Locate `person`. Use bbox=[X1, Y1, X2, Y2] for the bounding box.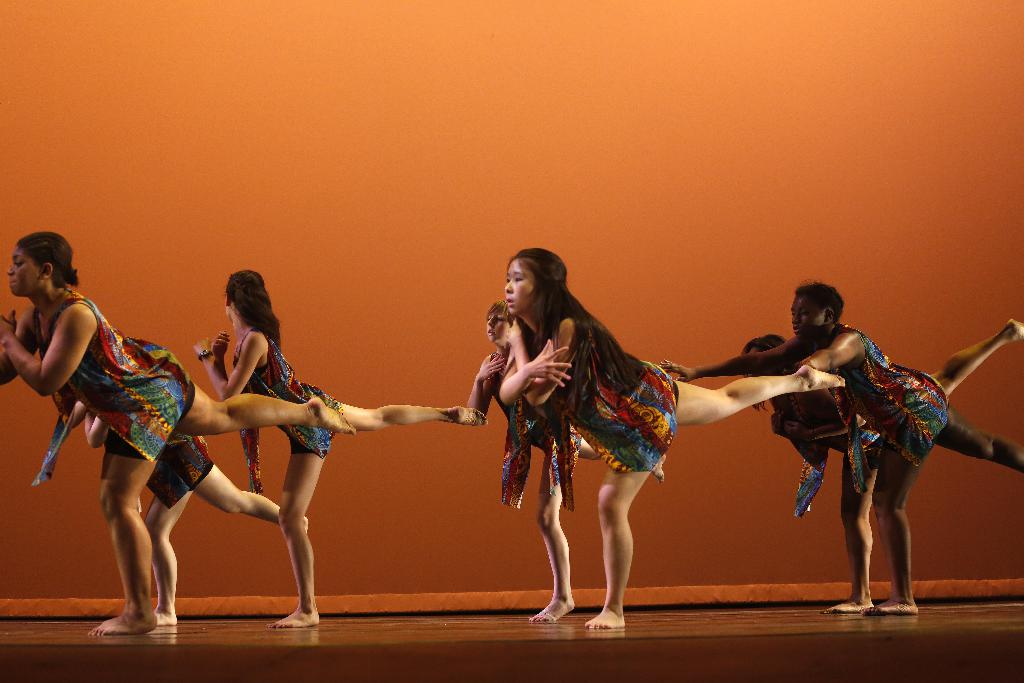
bbox=[498, 246, 846, 630].
